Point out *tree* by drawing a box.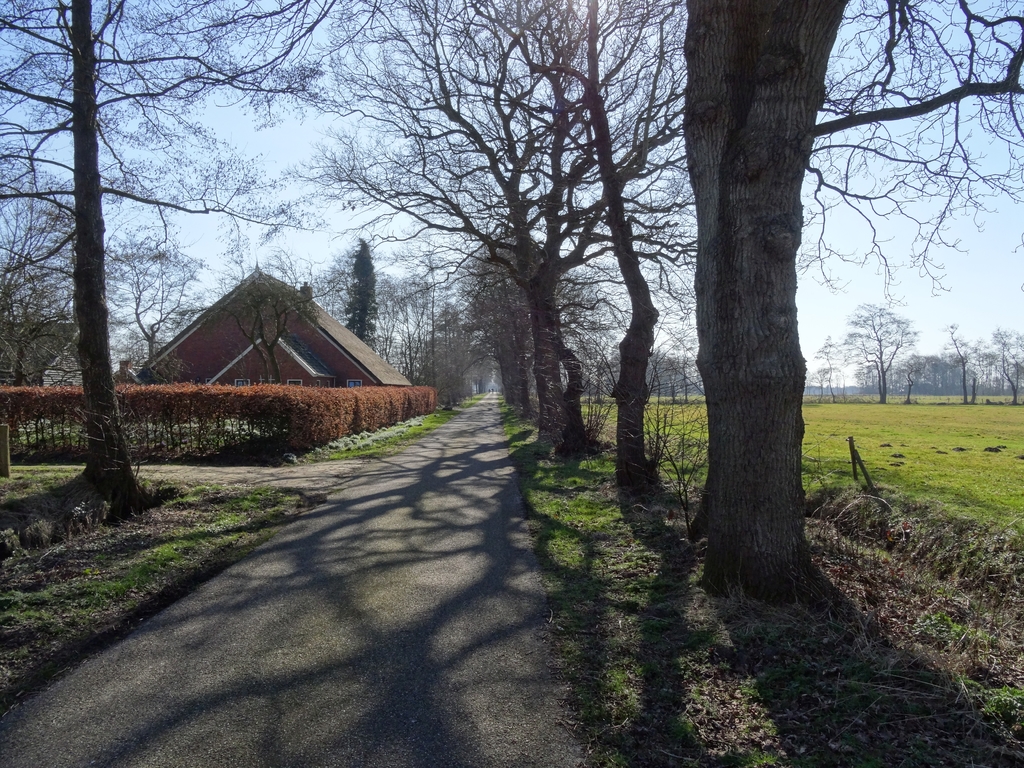
(822, 287, 918, 411).
